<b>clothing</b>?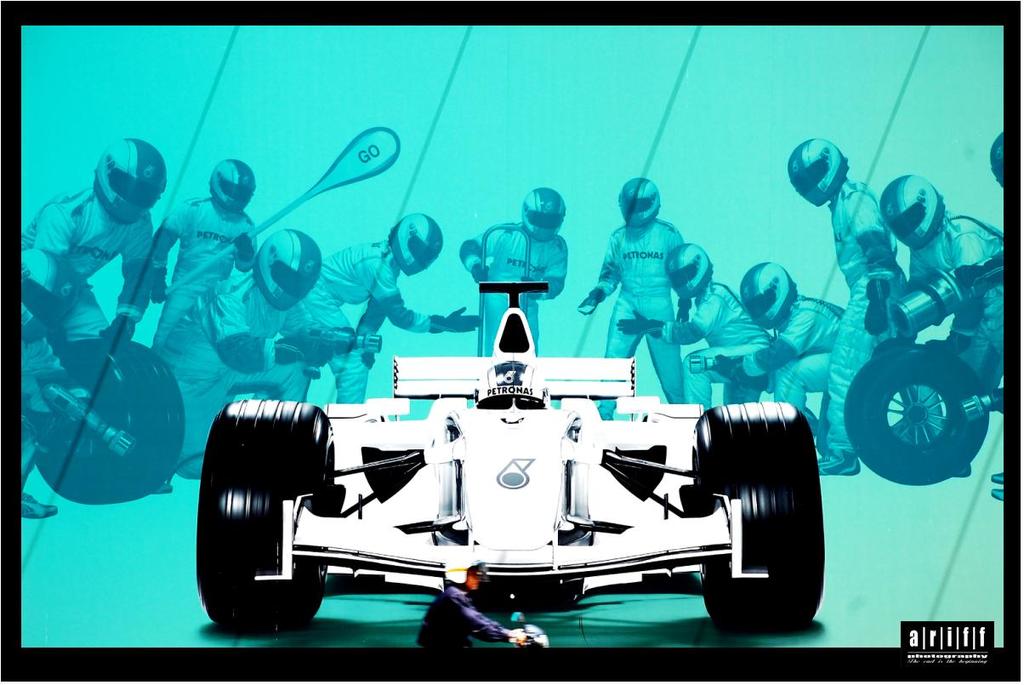
bbox=(453, 223, 570, 356)
